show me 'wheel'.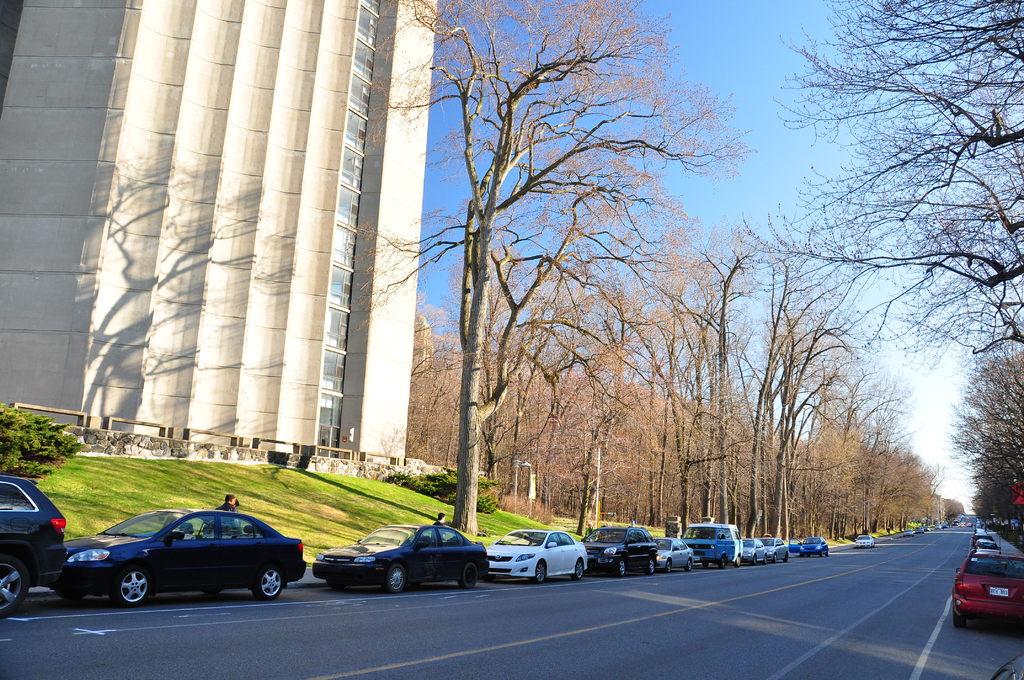
'wheel' is here: {"x1": 572, "y1": 560, "x2": 587, "y2": 587}.
